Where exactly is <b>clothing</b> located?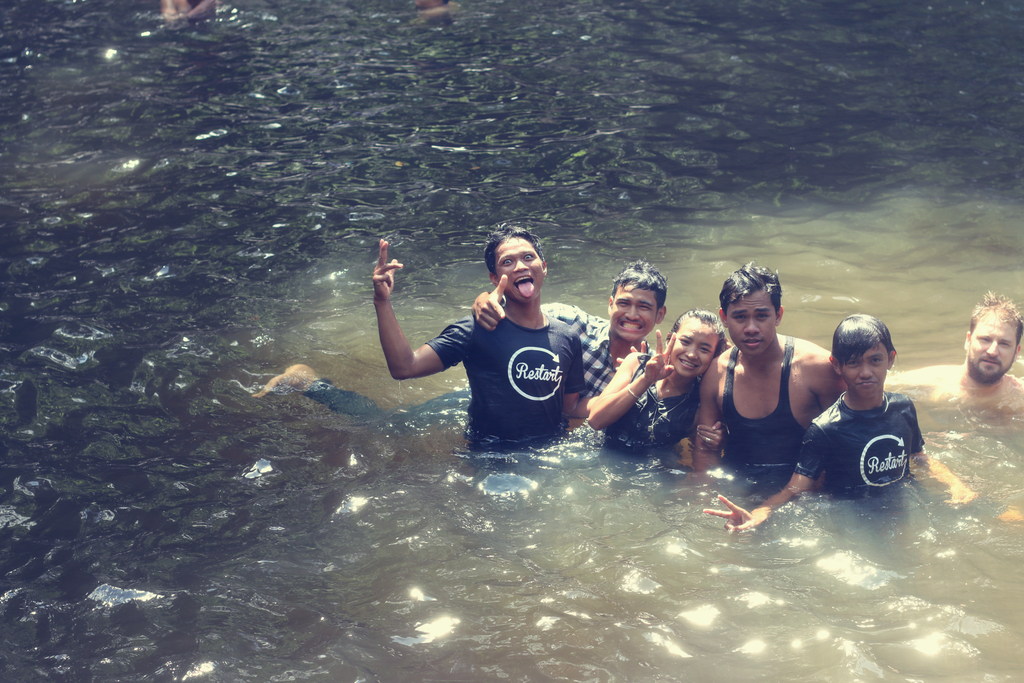
Its bounding box is region(601, 350, 703, 457).
